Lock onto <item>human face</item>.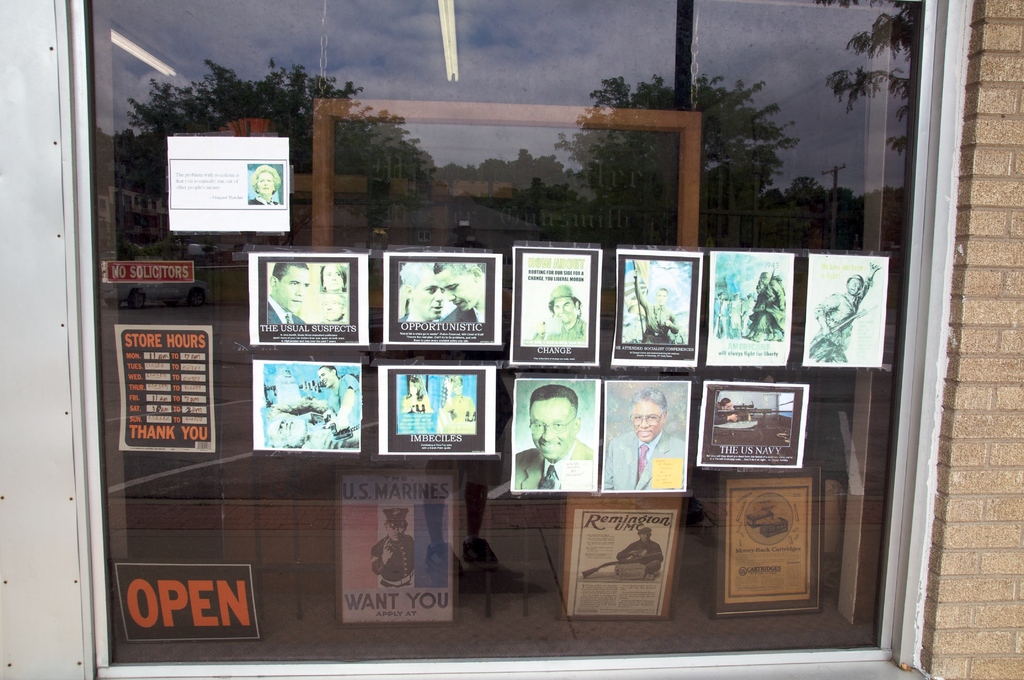
Locked: {"x1": 527, "y1": 397, "x2": 570, "y2": 459}.
